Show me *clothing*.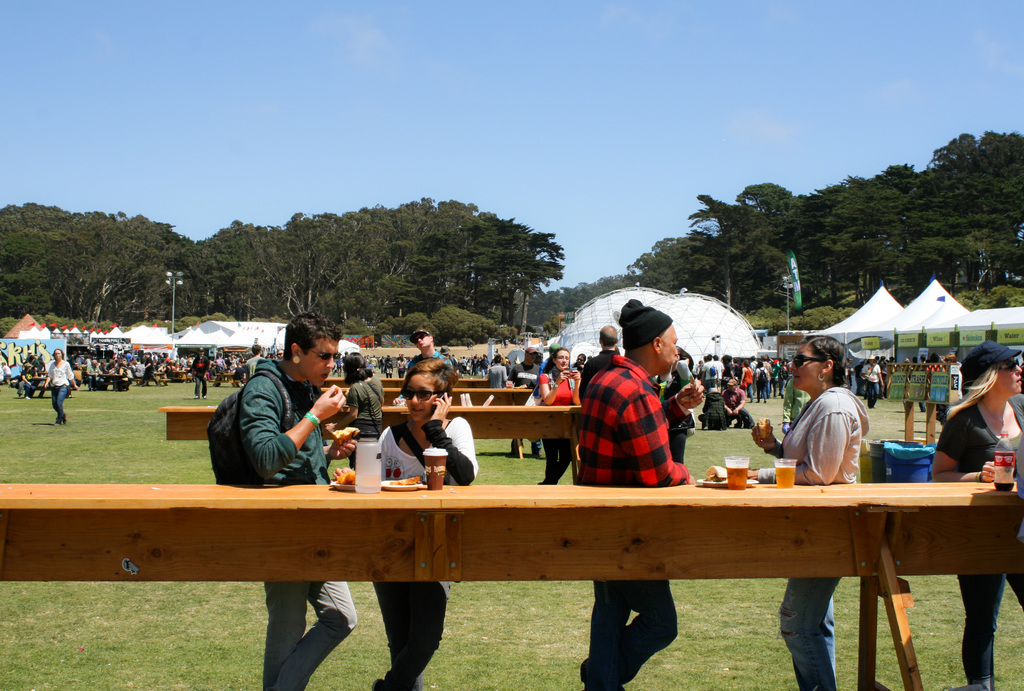
*clothing* is here: locate(707, 359, 721, 384).
